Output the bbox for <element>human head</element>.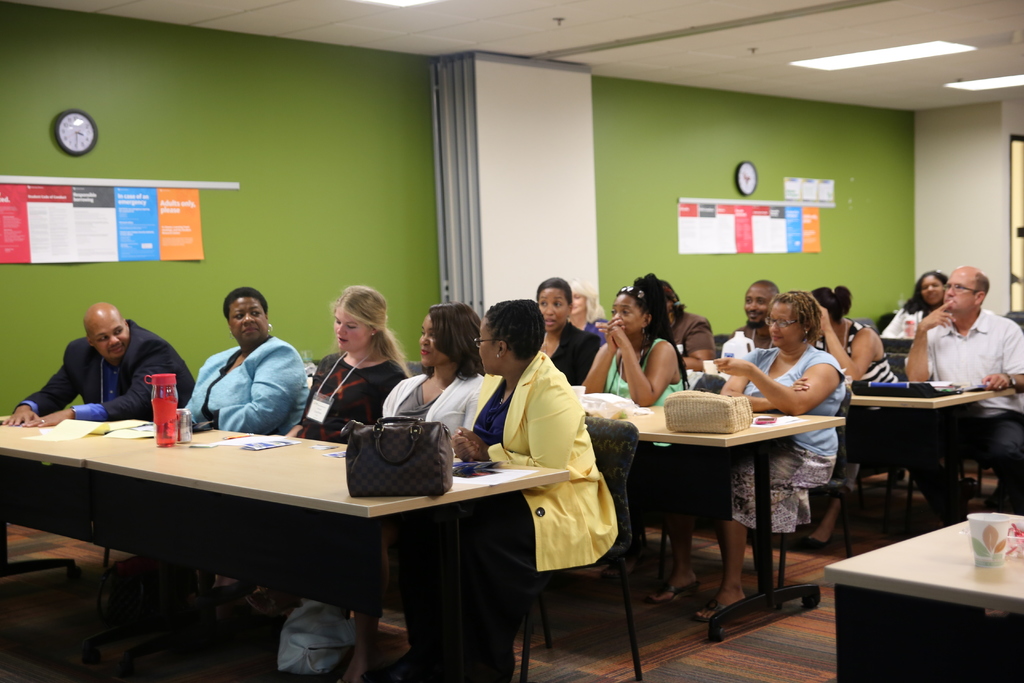
l=914, t=270, r=947, b=310.
